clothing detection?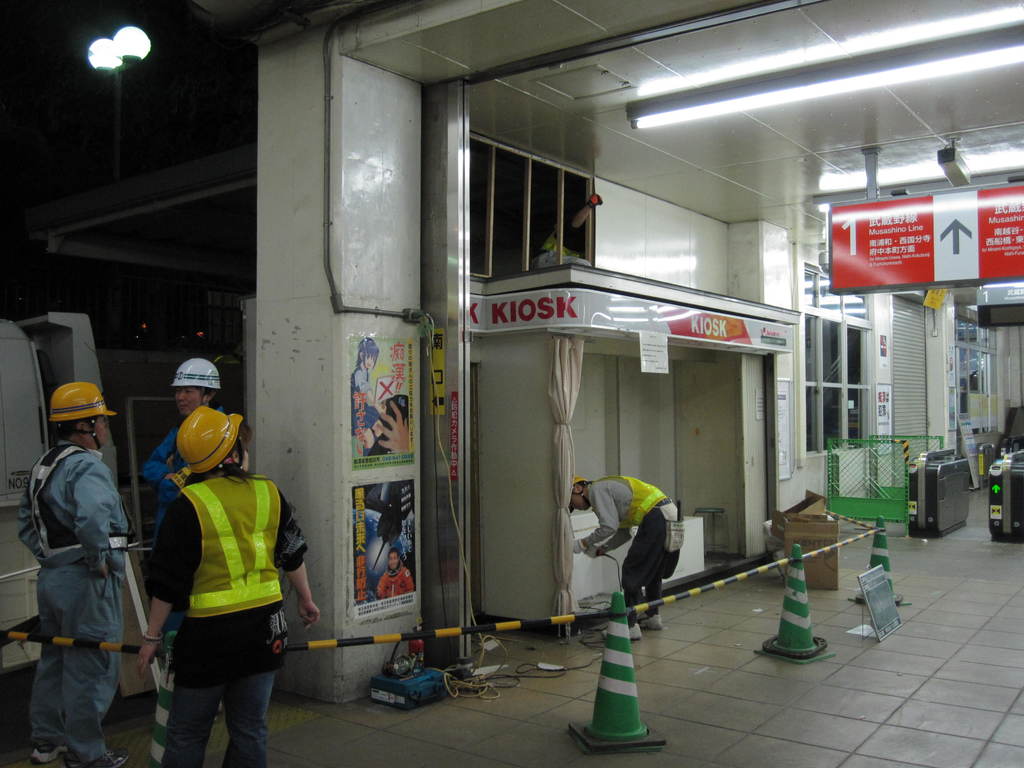
578 471 689 621
